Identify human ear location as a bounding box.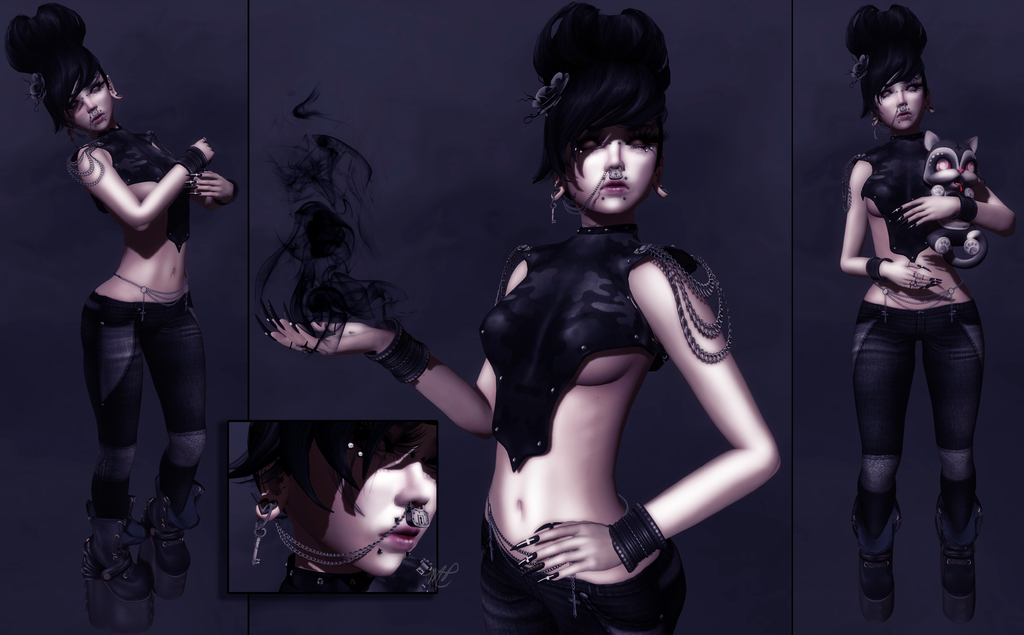
left=650, top=156, right=668, bottom=199.
